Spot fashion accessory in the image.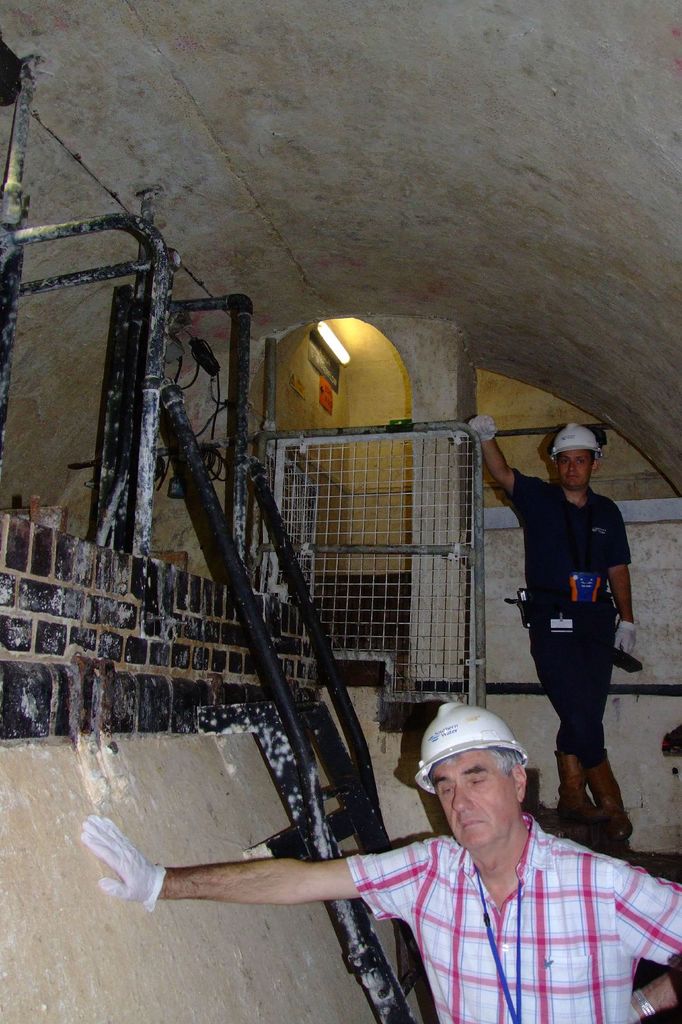
fashion accessory found at {"left": 619, "top": 618, "right": 638, "bottom": 655}.
